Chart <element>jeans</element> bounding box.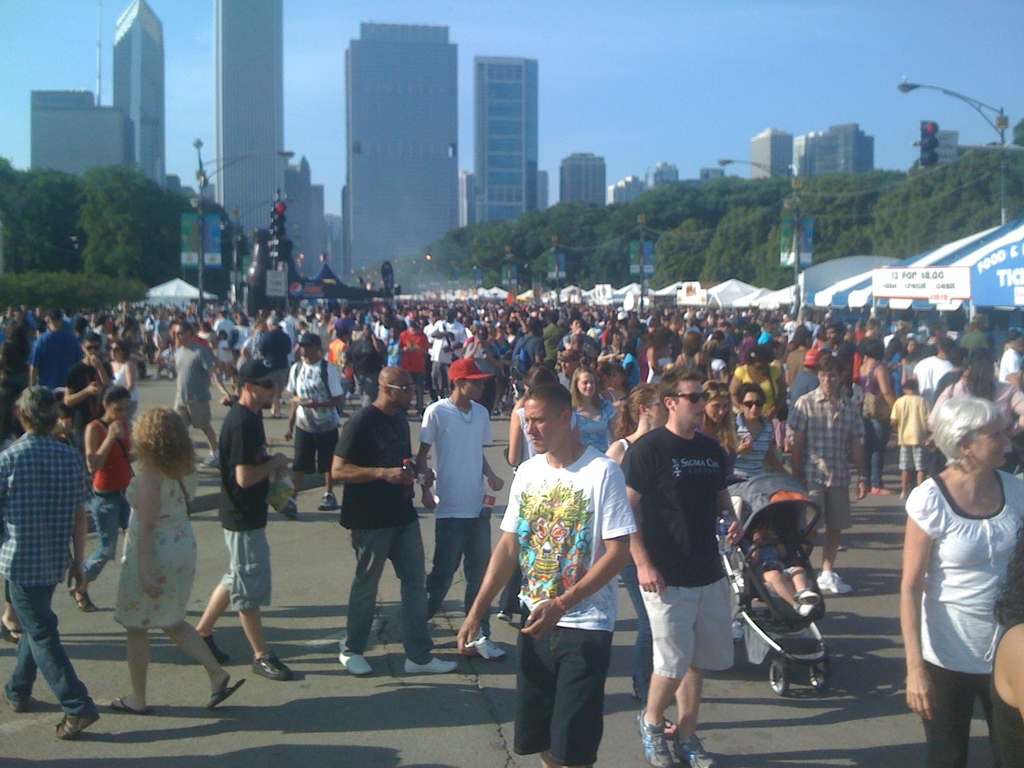
Charted: l=483, t=378, r=495, b=406.
